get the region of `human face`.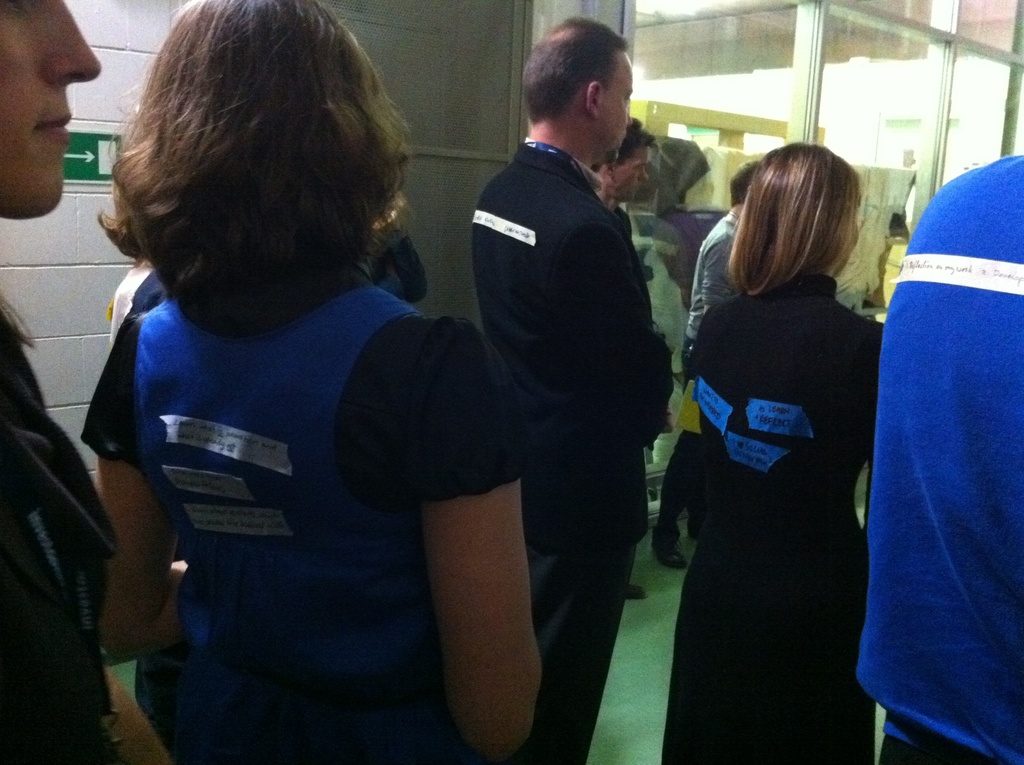
(1,0,102,220).
